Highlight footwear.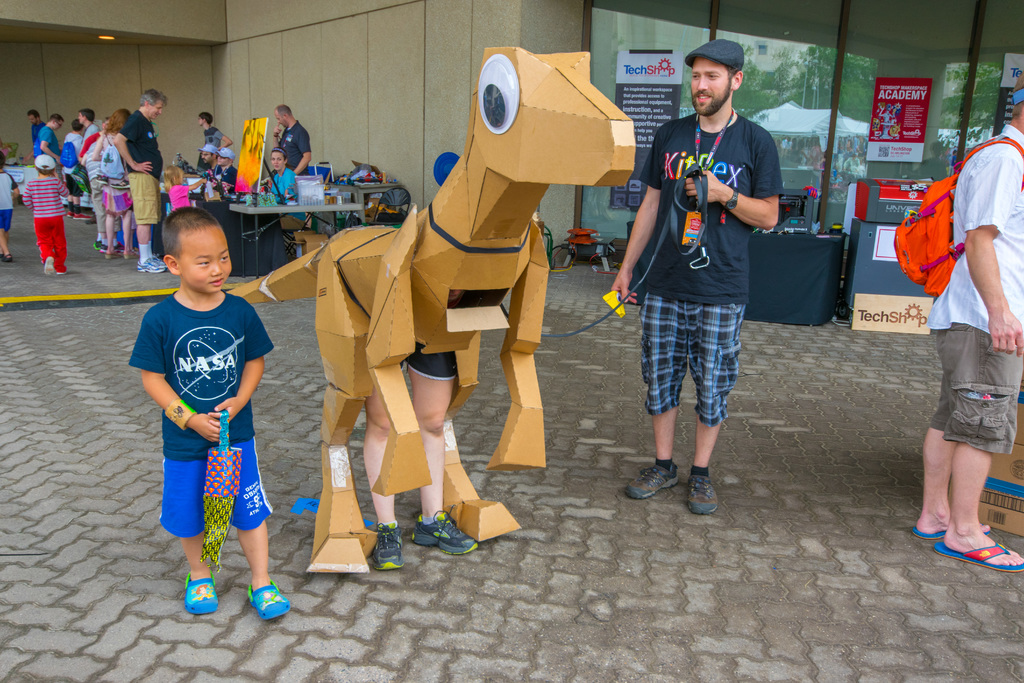
Highlighted region: [680,466,719,520].
